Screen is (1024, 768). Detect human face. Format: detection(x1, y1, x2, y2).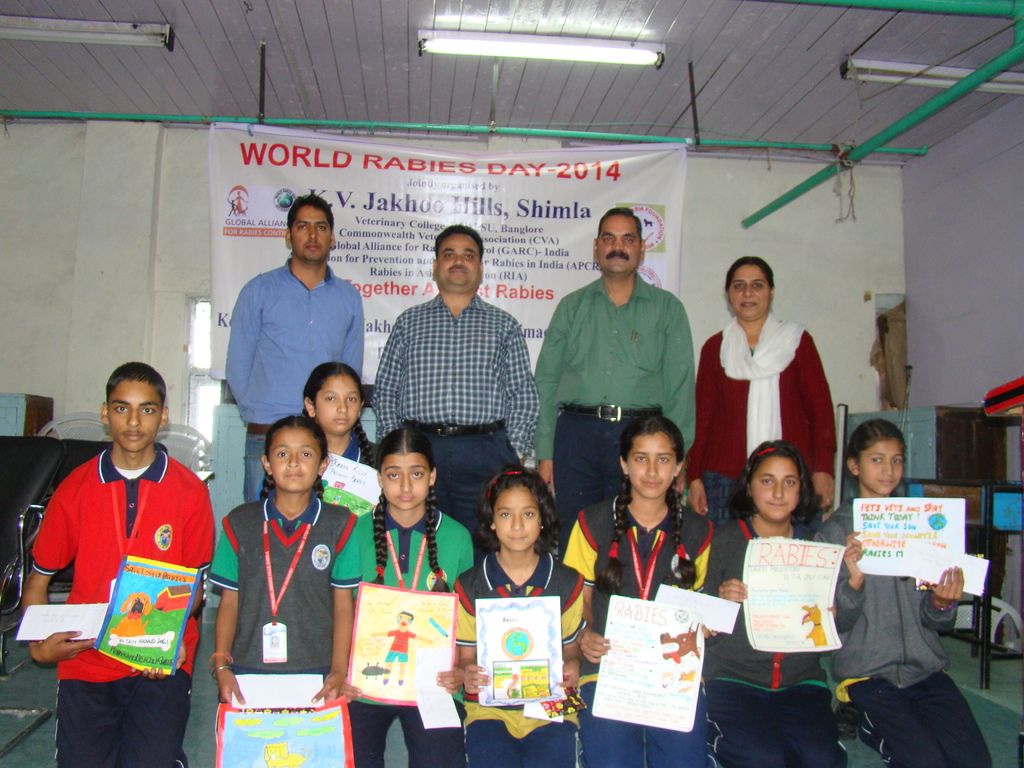
detection(495, 486, 543, 554).
